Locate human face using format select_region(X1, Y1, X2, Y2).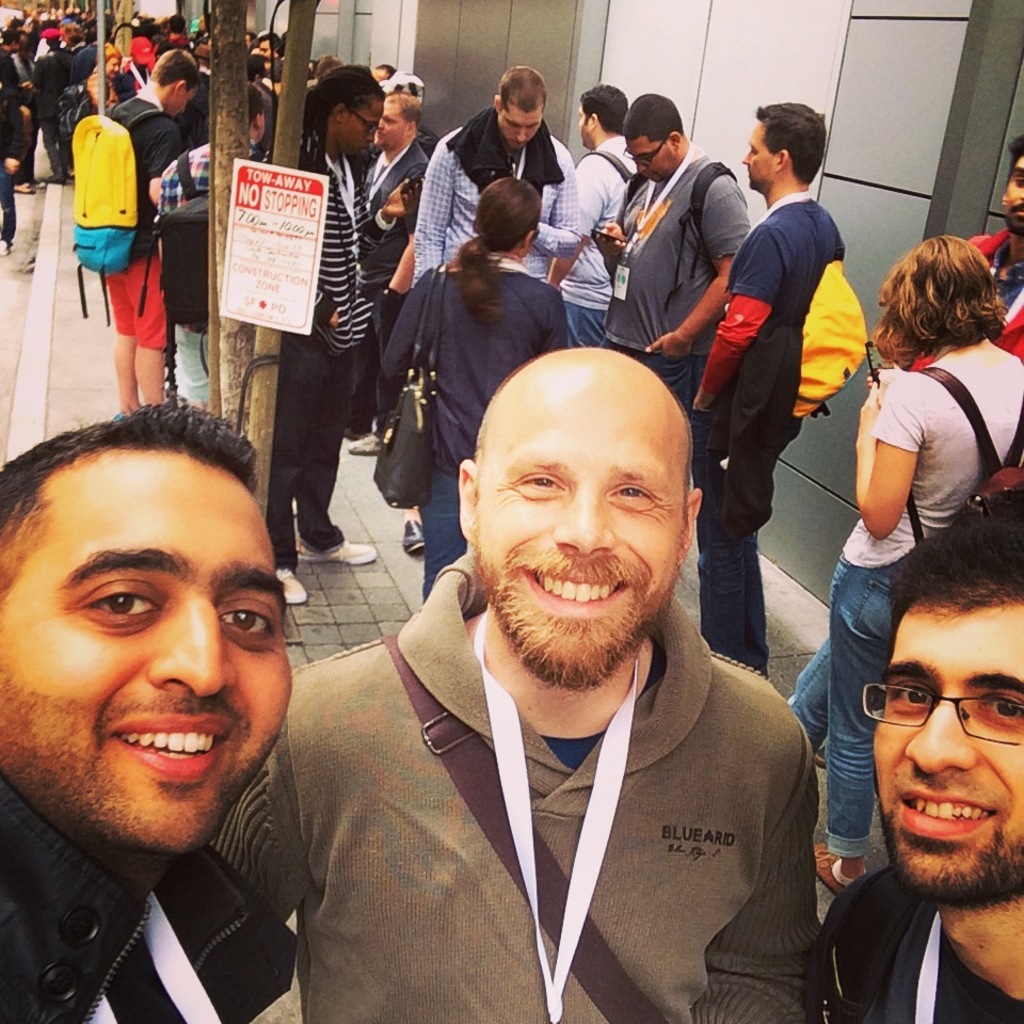
select_region(353, 108, 387, 166).
